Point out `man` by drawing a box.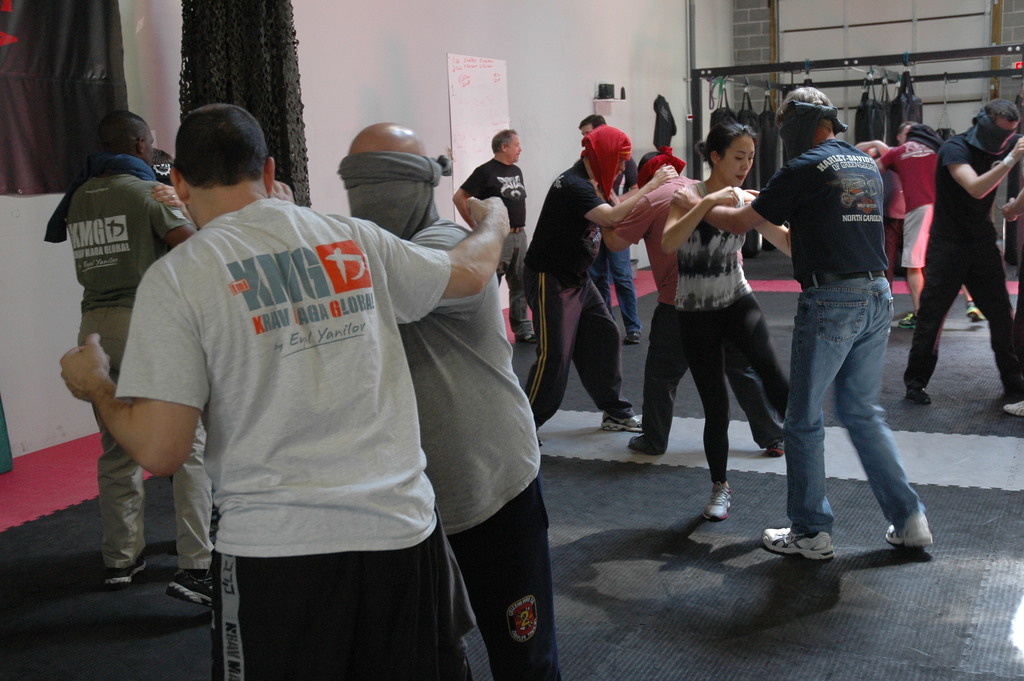
left=47, top=108, right=209, bottom=603.
